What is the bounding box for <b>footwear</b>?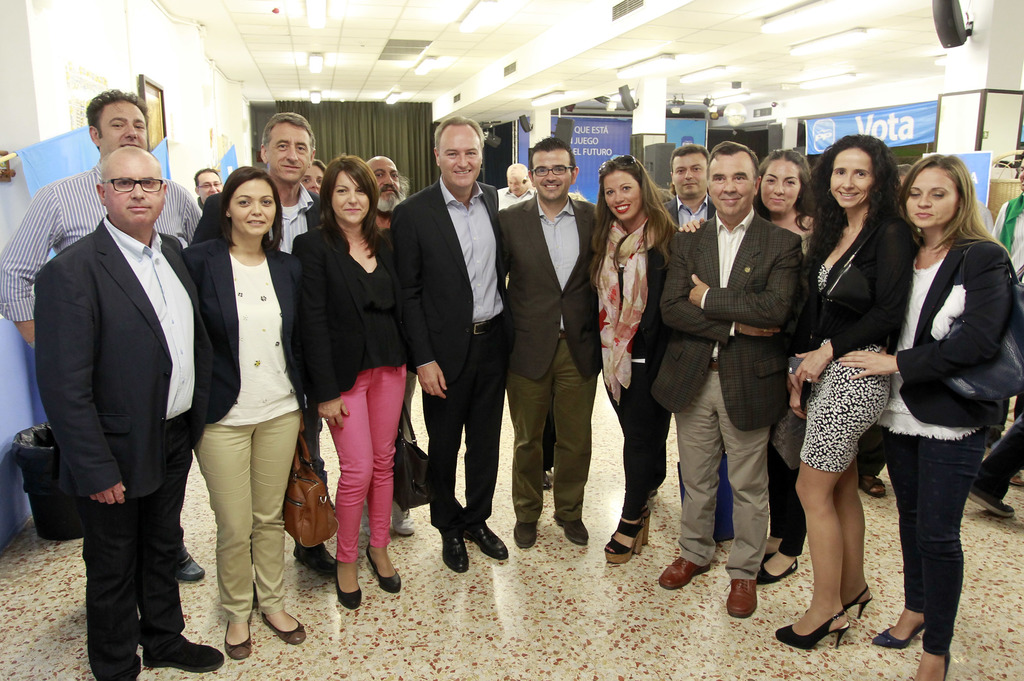
select_region(333, 555, 362, 613).
